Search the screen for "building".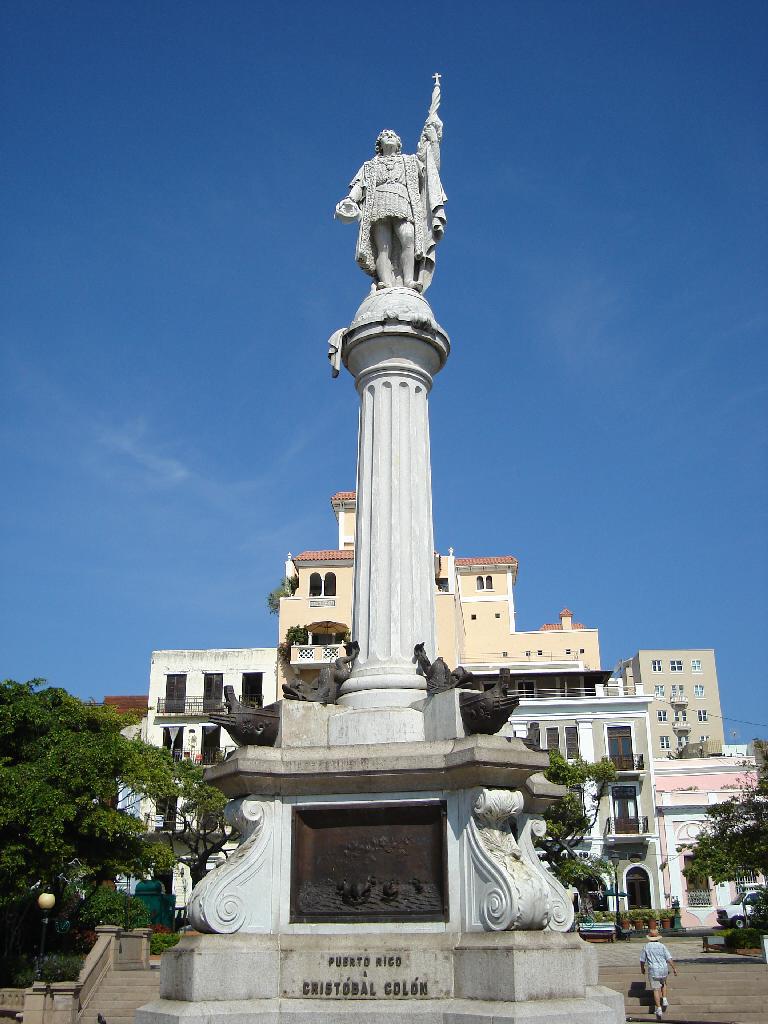
Found at locate(276, 487, 600, 670).
